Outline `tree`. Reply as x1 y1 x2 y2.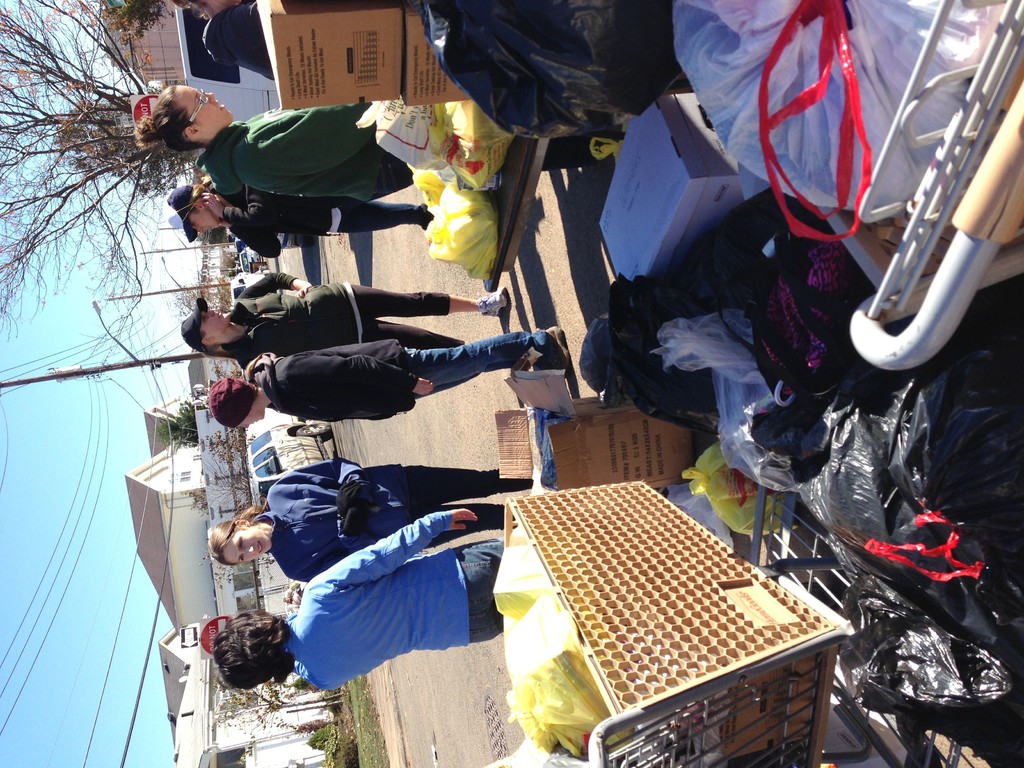
154 413 196 454.
